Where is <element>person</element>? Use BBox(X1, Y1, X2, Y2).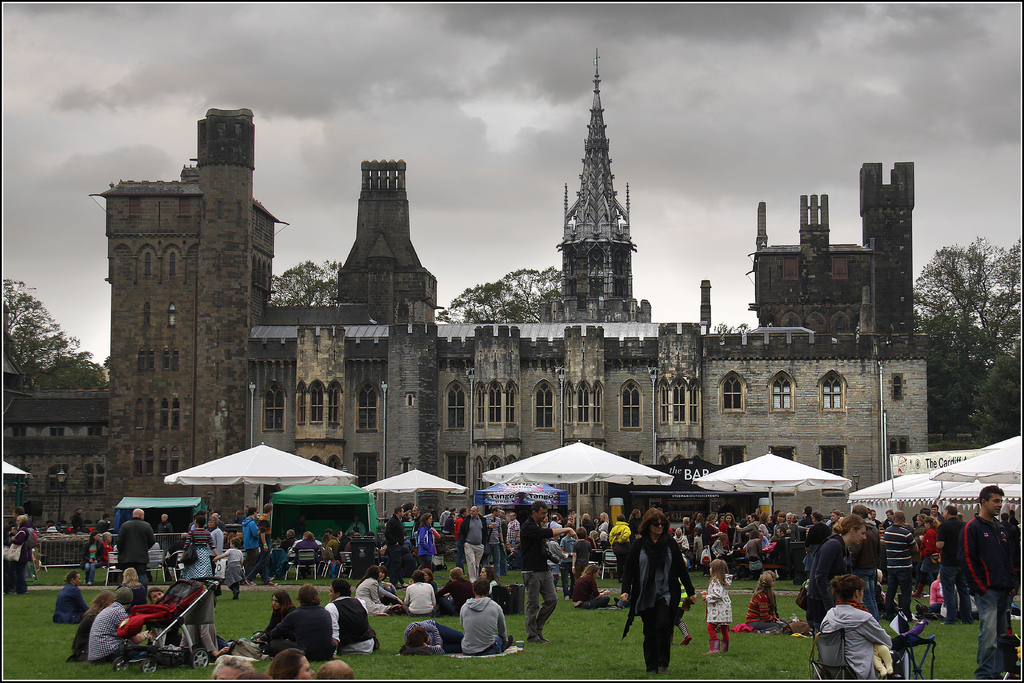
BBox(888, 516, 914, 616).
